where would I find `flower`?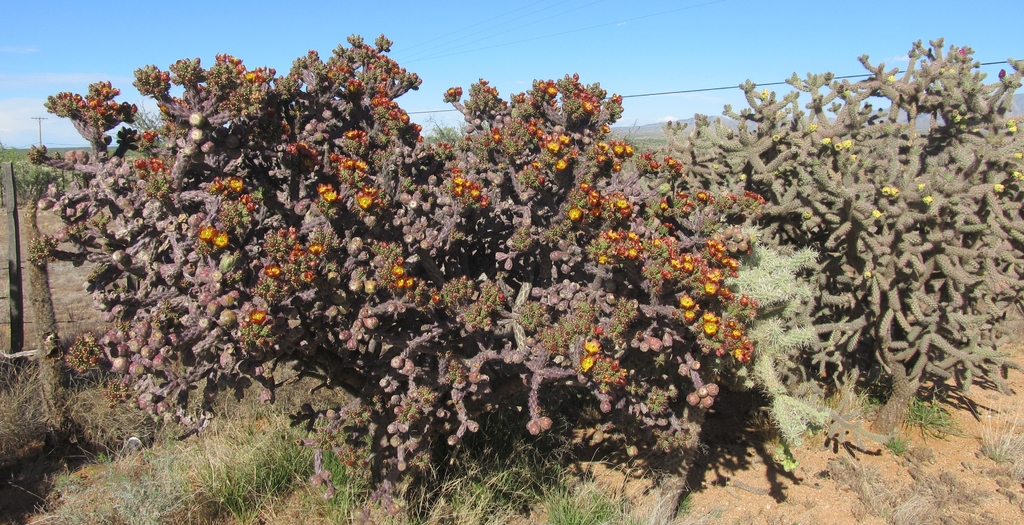
At <region>333, 151, 367, 178</region>.
